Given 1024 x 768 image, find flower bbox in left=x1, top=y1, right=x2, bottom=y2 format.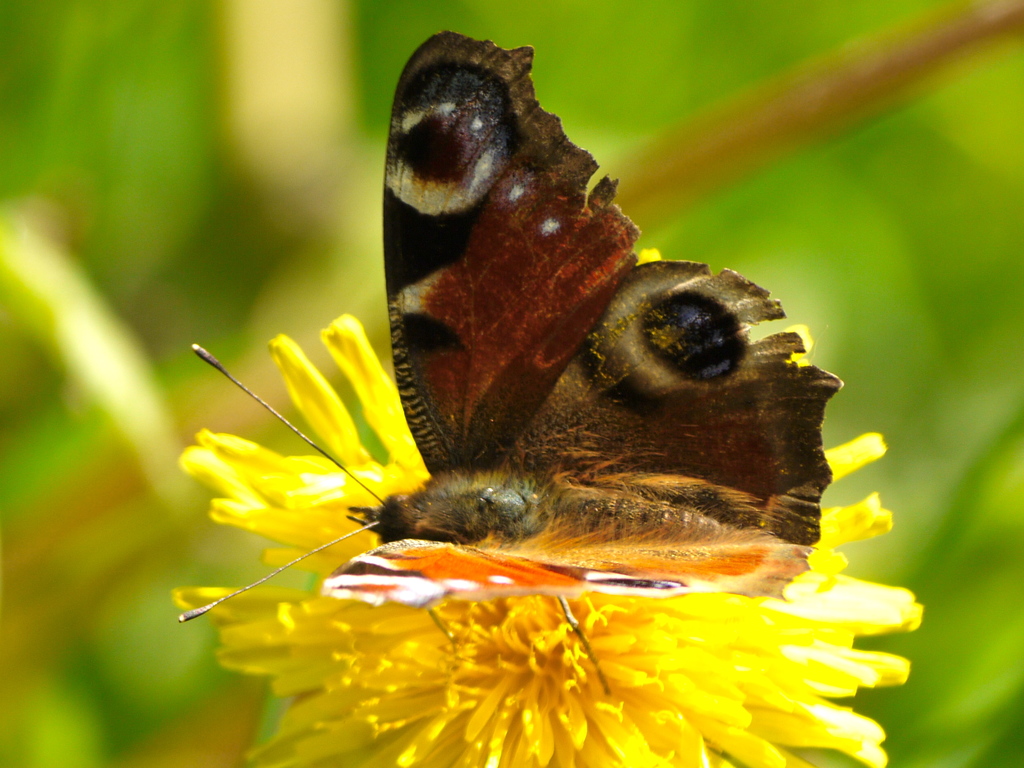
left=172, top=310, right=911, bottom=767.
